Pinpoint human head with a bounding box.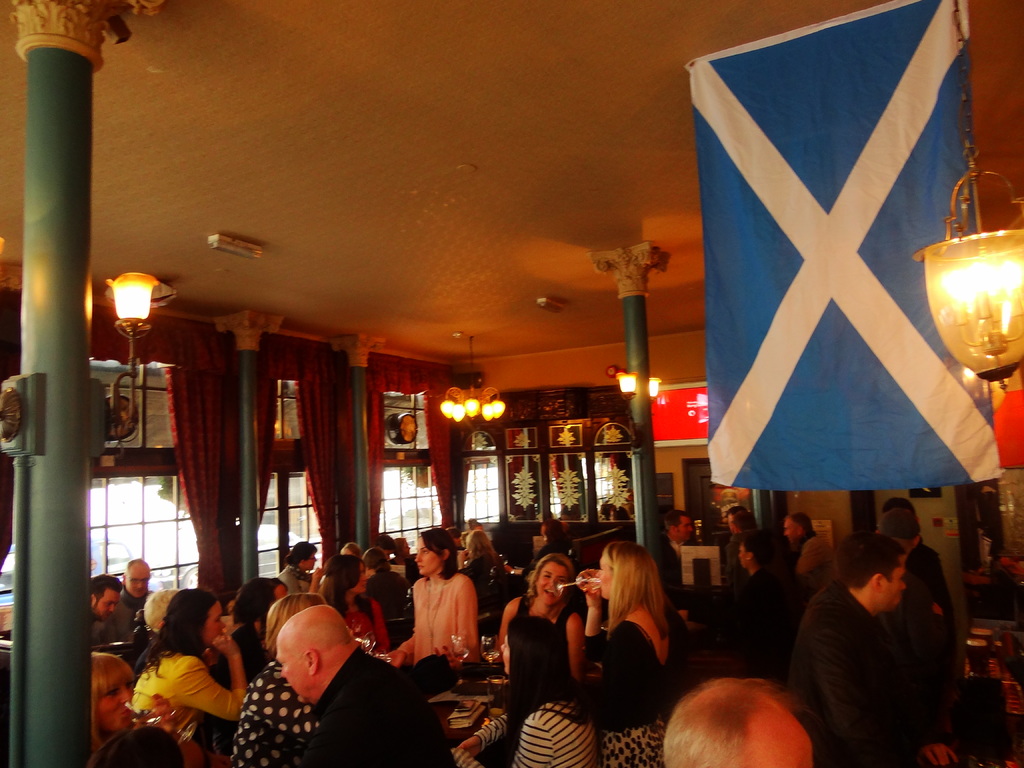
crop(266, 591, 321, 651).
